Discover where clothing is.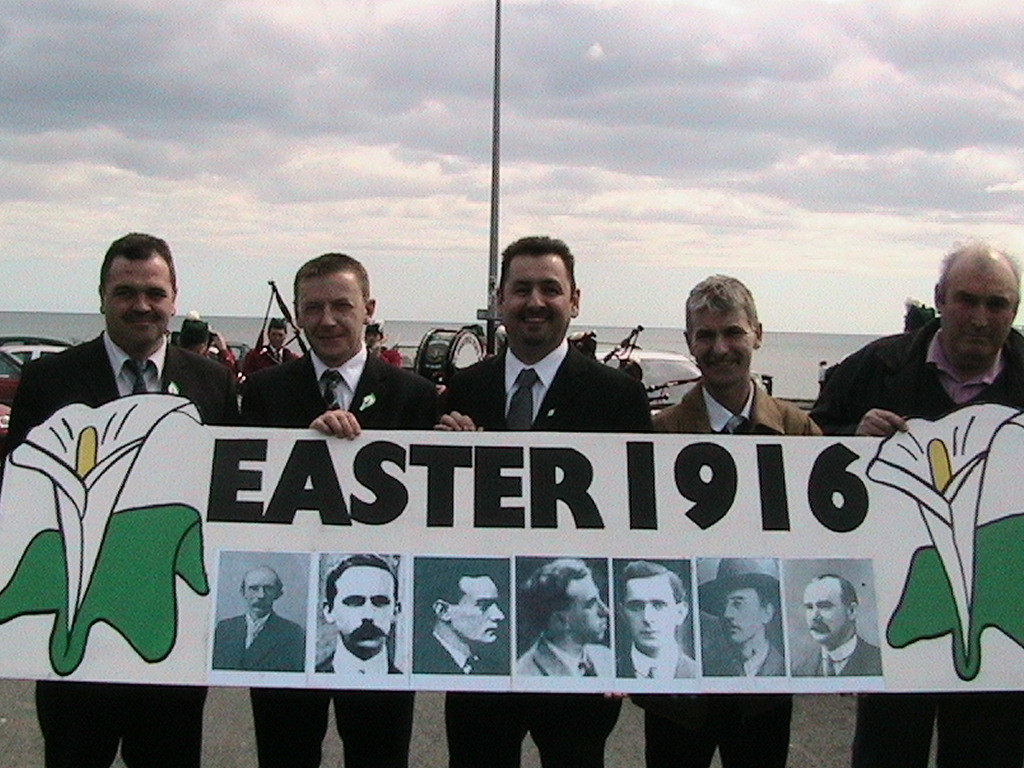
Discovered at l=232, t=342, r=434, b=757.
